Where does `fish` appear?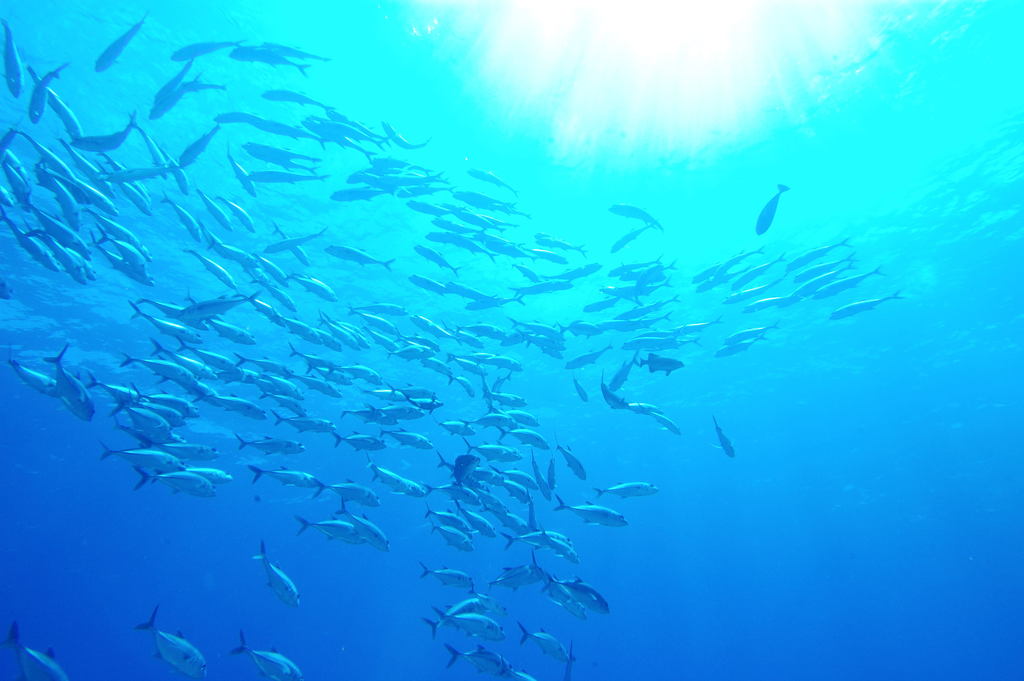
Appears at 408 274 462 298.
